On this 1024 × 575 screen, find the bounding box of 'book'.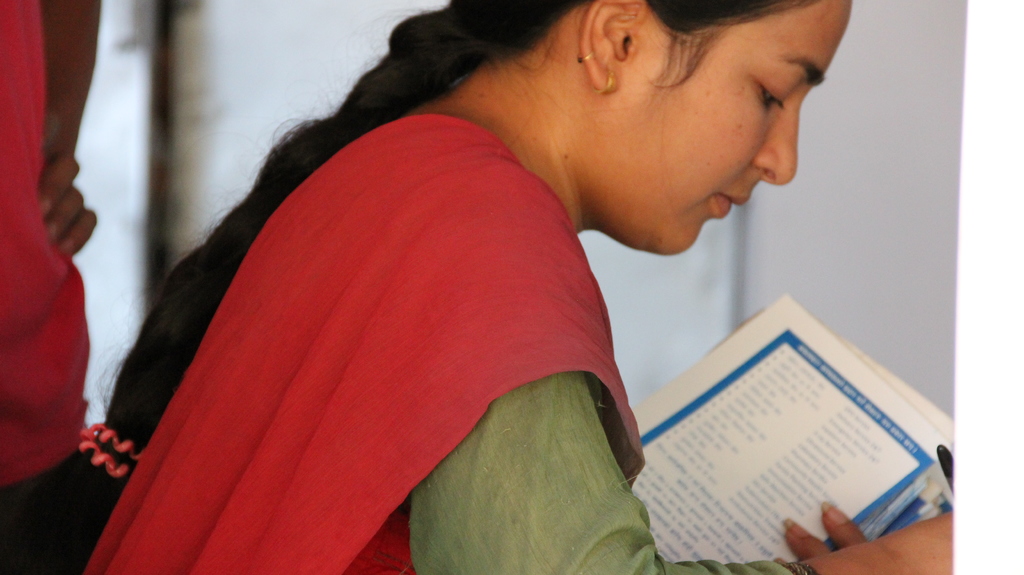
Bounding box: <region>618, 291, 953, 562</region>.
